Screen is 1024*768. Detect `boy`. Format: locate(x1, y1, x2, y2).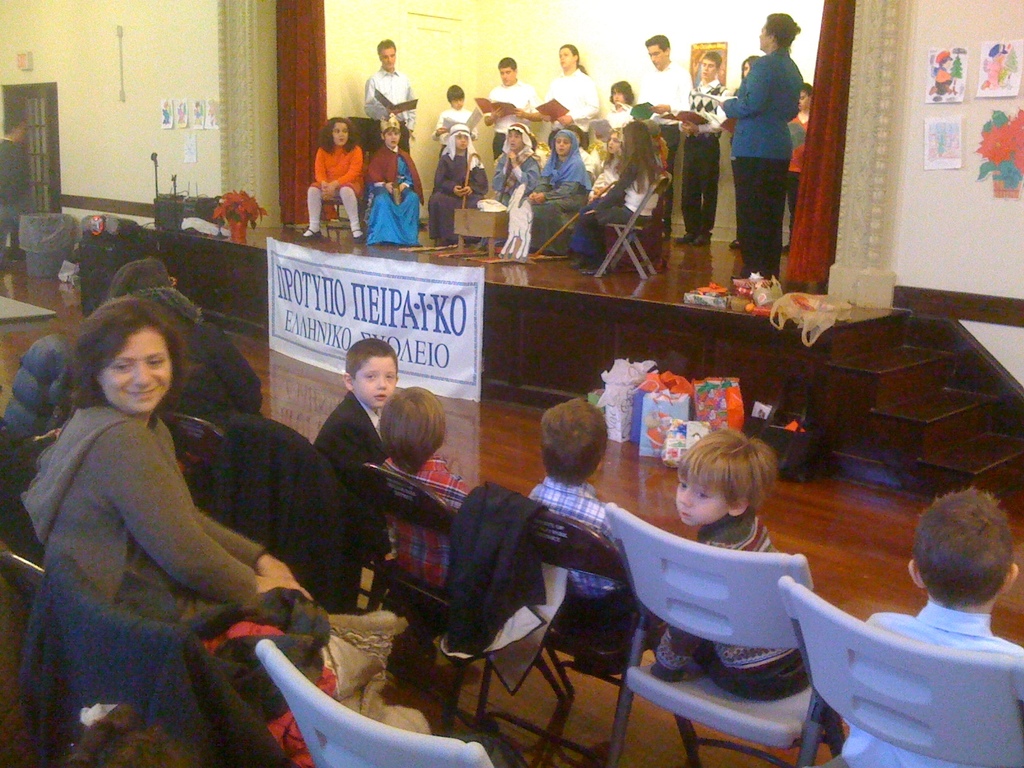
locate(305, 331, 413, 559).
